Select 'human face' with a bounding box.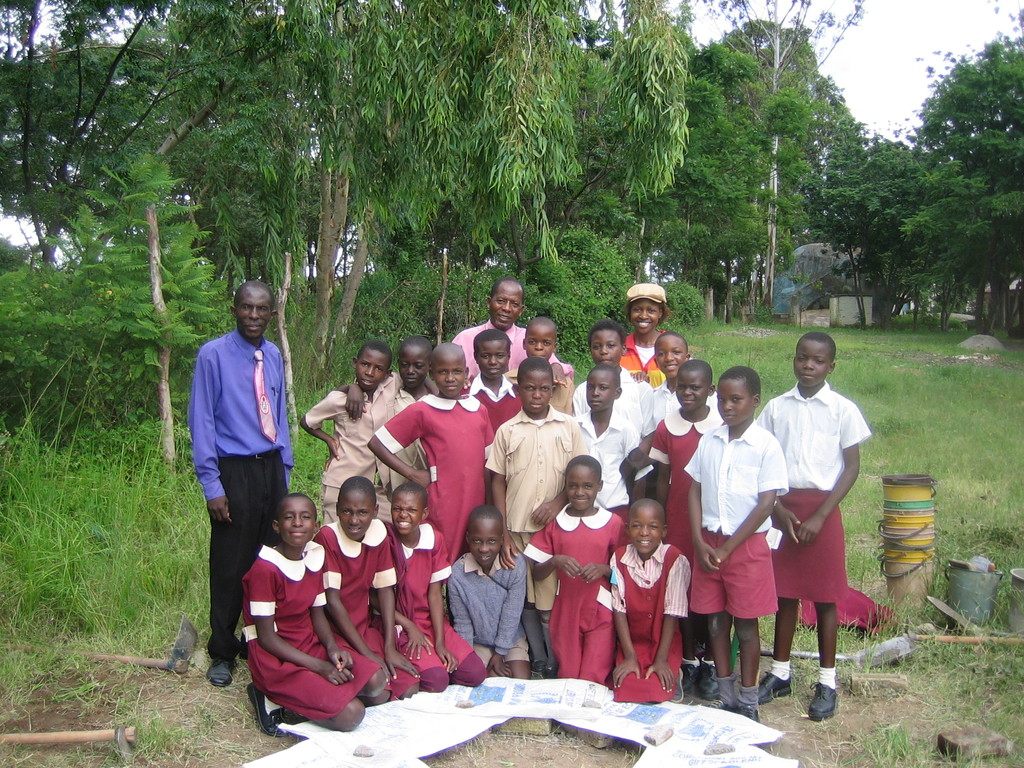
x1=397 y1=347 x2=433 y2=389.
